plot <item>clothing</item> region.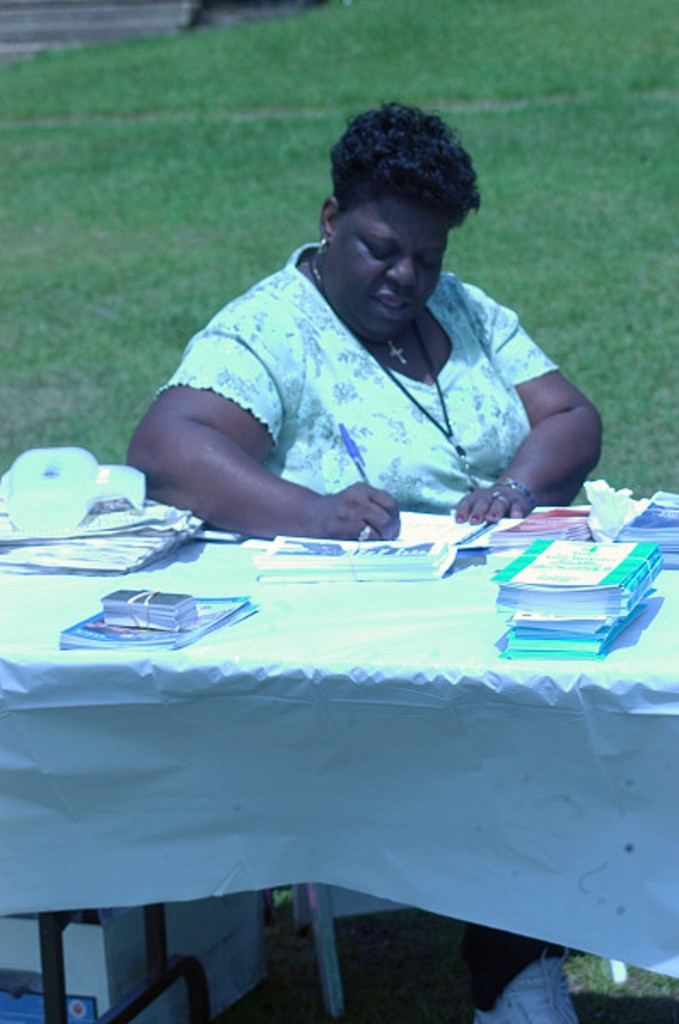
Plotted at {"x1": 136, "y1": 232, "x2": 580, "y2": 940}.
